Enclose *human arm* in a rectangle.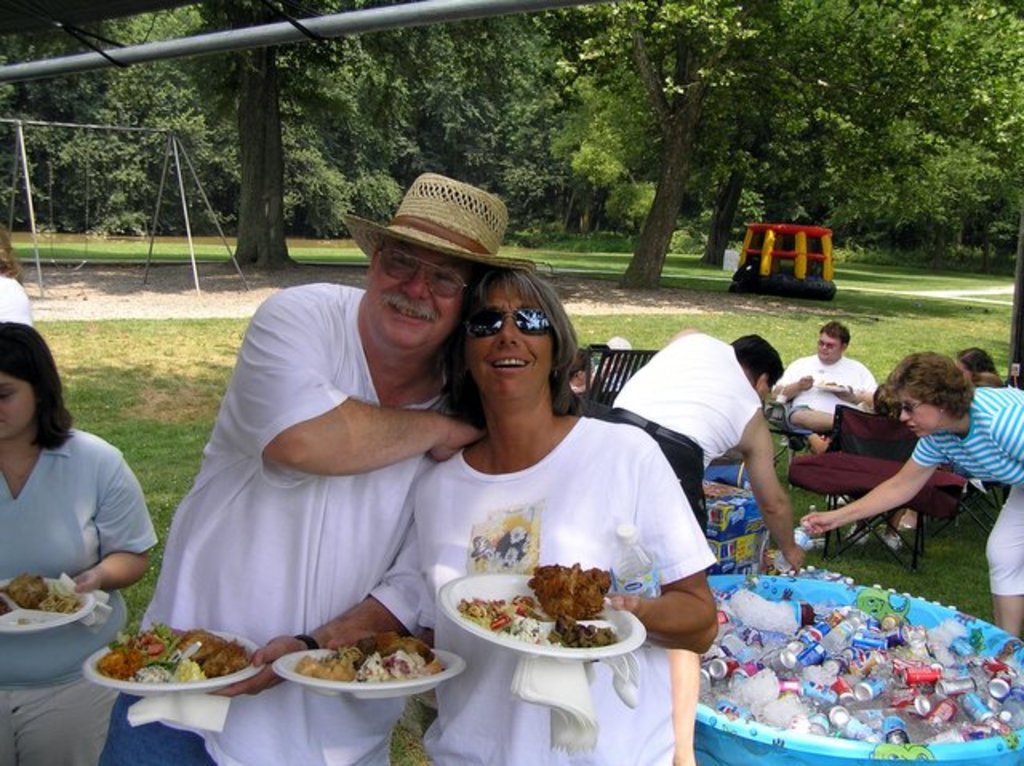
x1=605, y1=440, x2=723, y2=659.
